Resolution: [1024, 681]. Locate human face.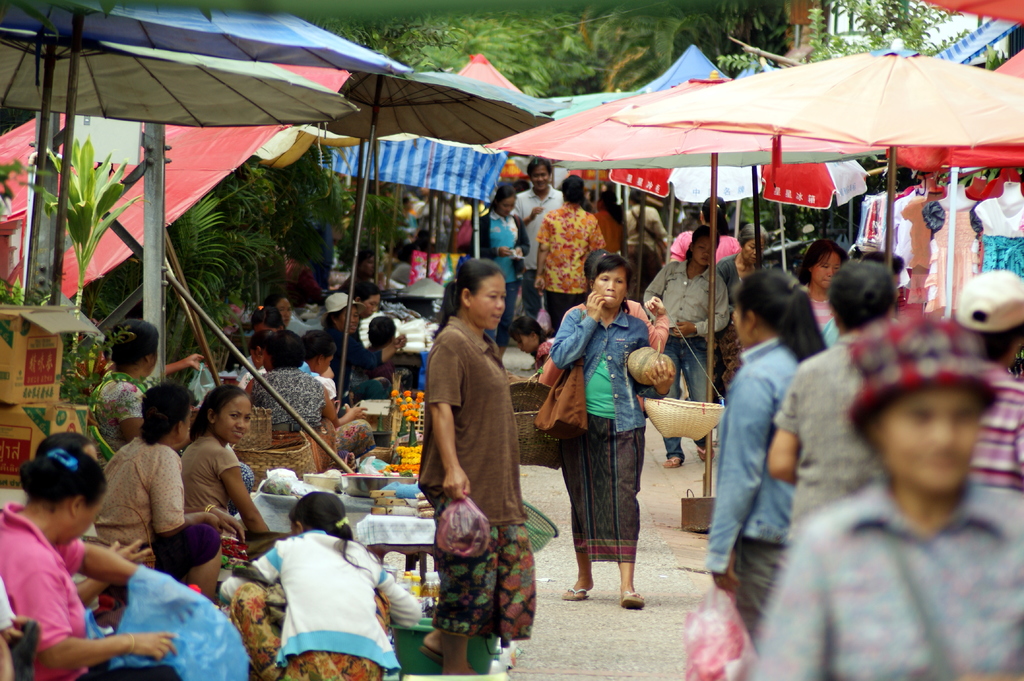
detection(819, 250, 840, 292).
